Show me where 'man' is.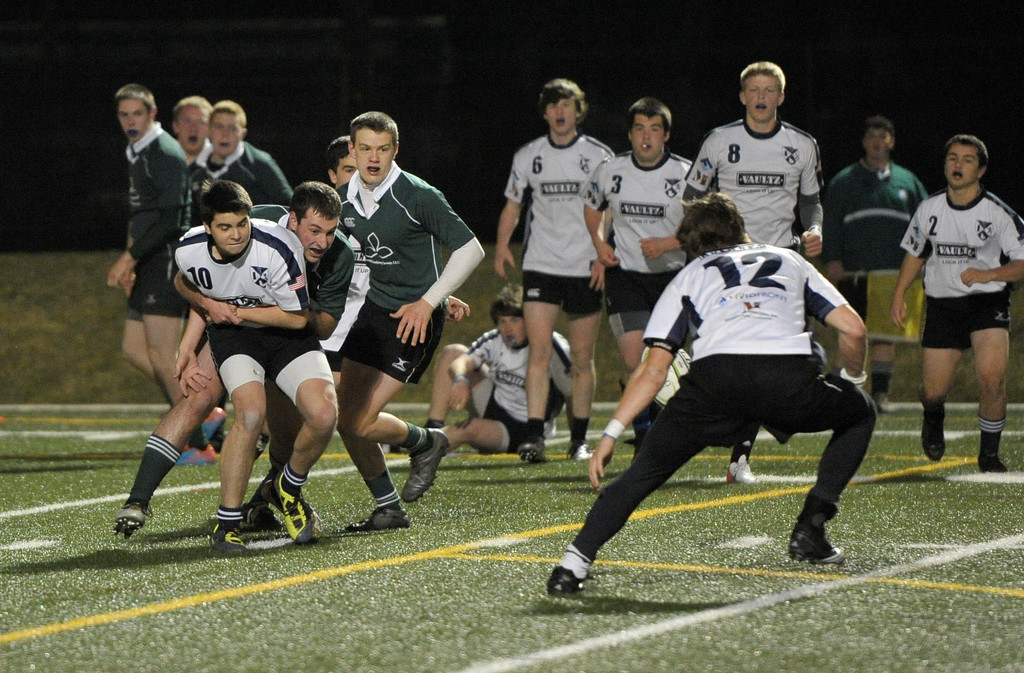
'man' is at <region>335, 108, 484, 533</region>.
